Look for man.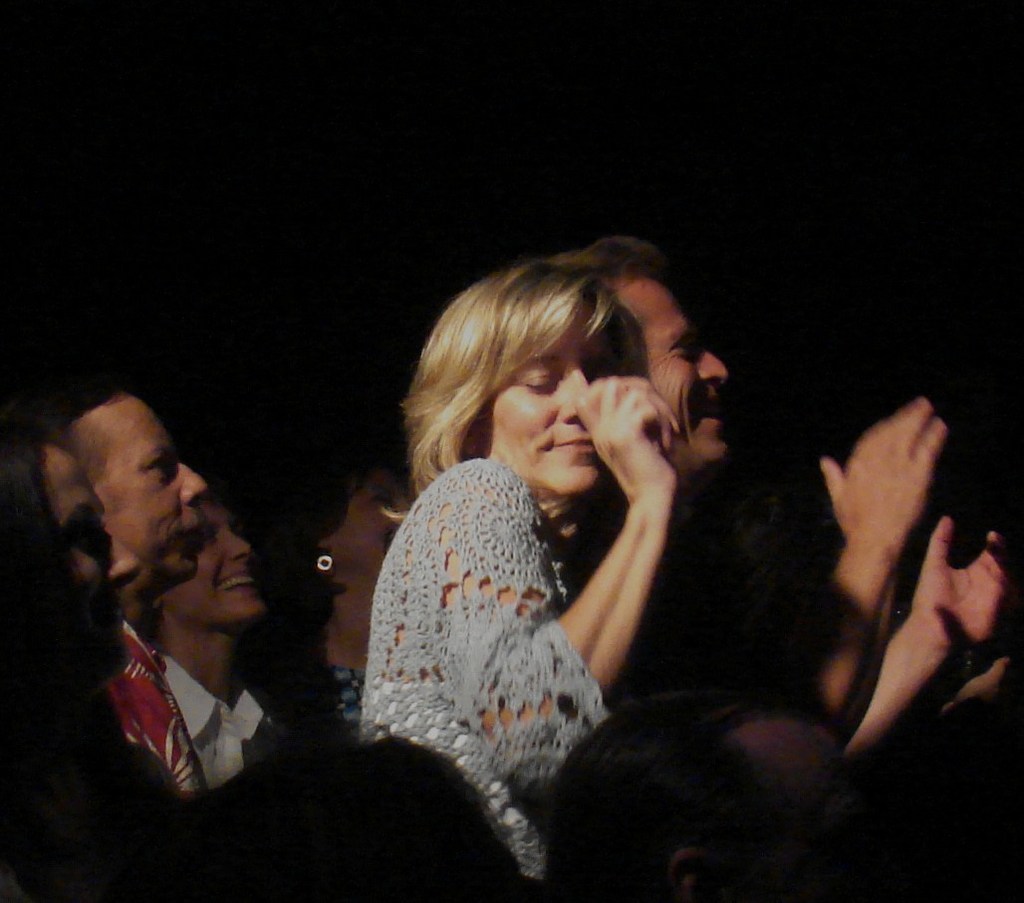
Found: {"x1": 143, "y1": 476, "x2": 276, "y2": 798}.
